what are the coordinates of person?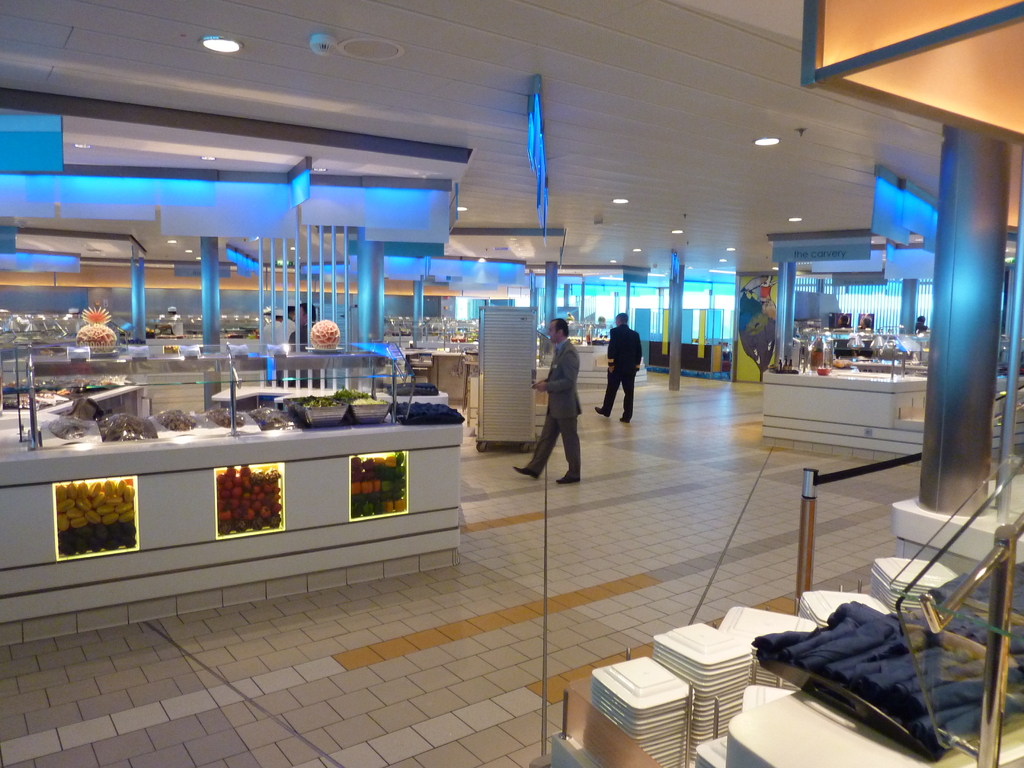
l=528, t=307, r=585, b=500.
